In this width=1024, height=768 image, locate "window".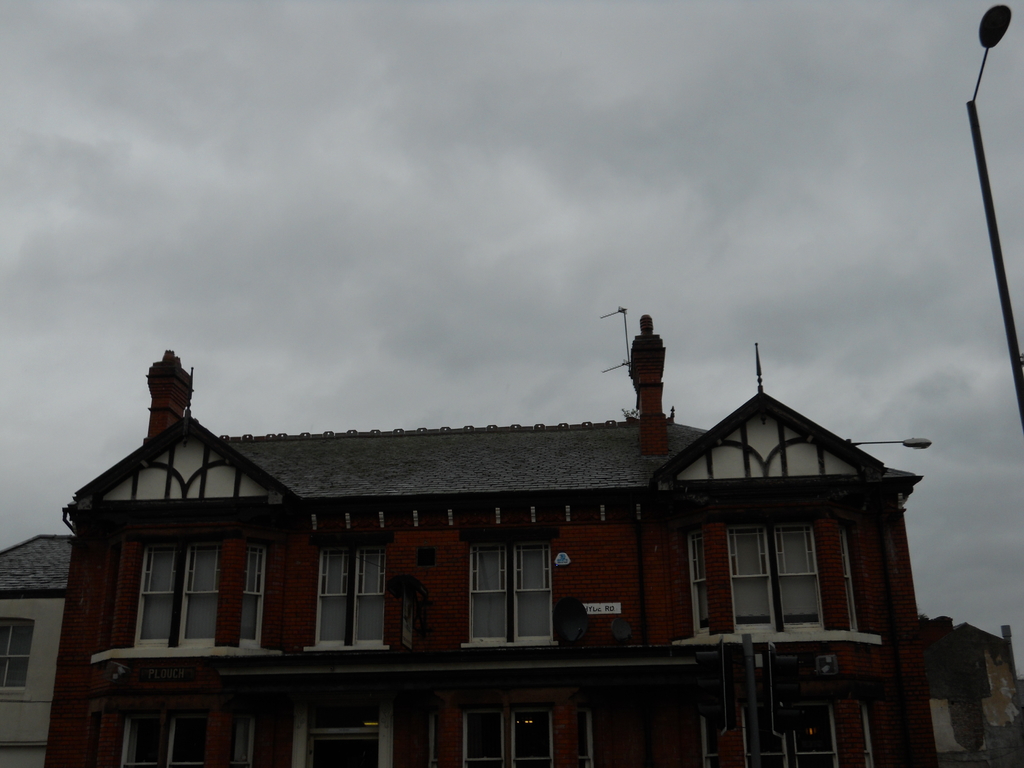
Bounding box: {"x1": 698, "y1": 703, "x2": 868, "y2": 767}.
